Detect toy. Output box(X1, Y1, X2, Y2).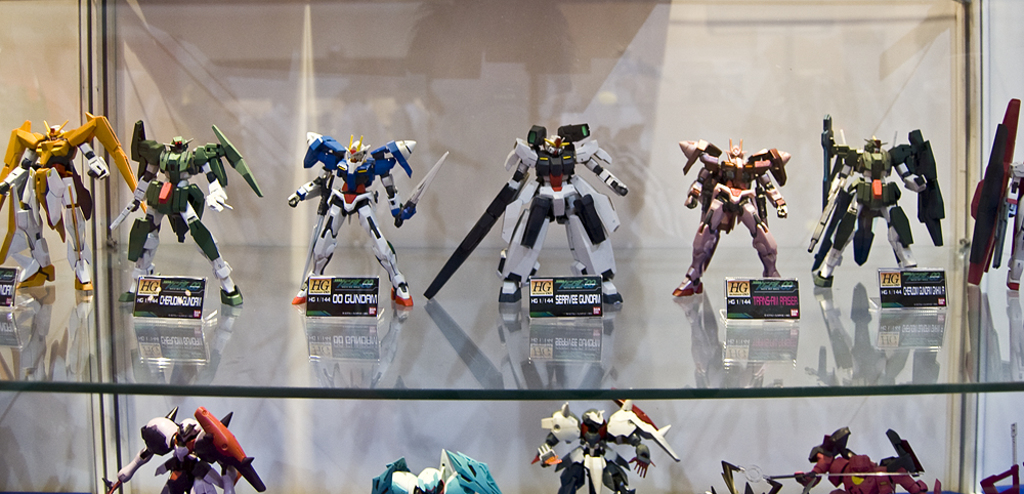
box(536, 394, 676, 492).
